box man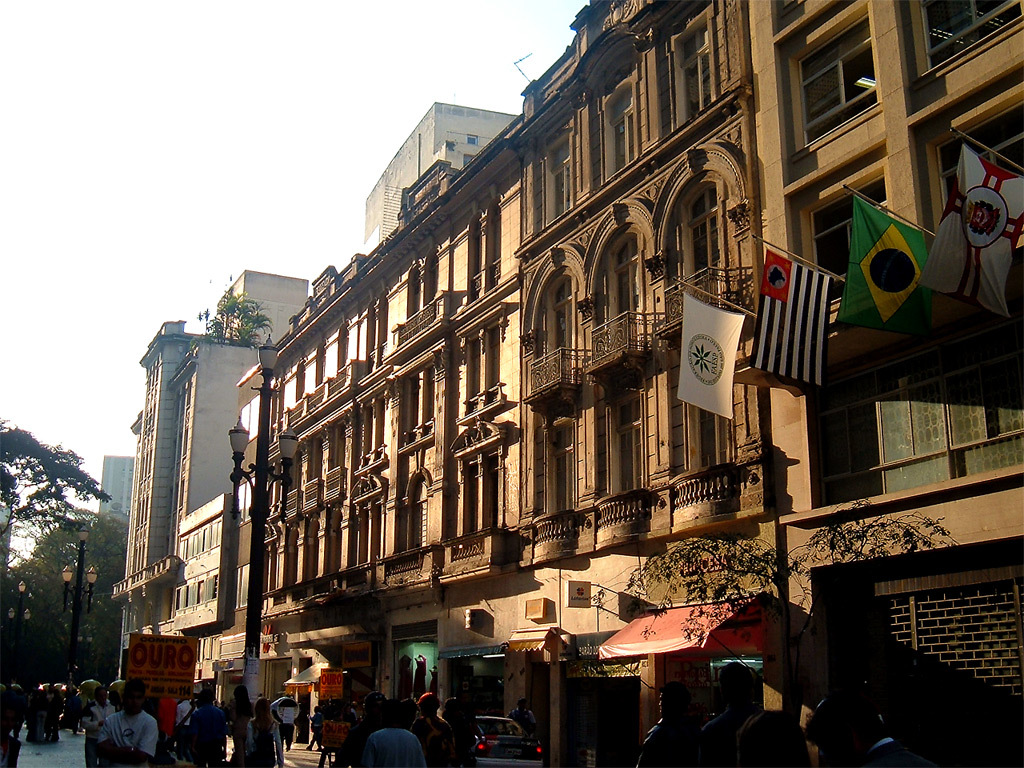
(left=172, top=693, right=200, bottom=751)
